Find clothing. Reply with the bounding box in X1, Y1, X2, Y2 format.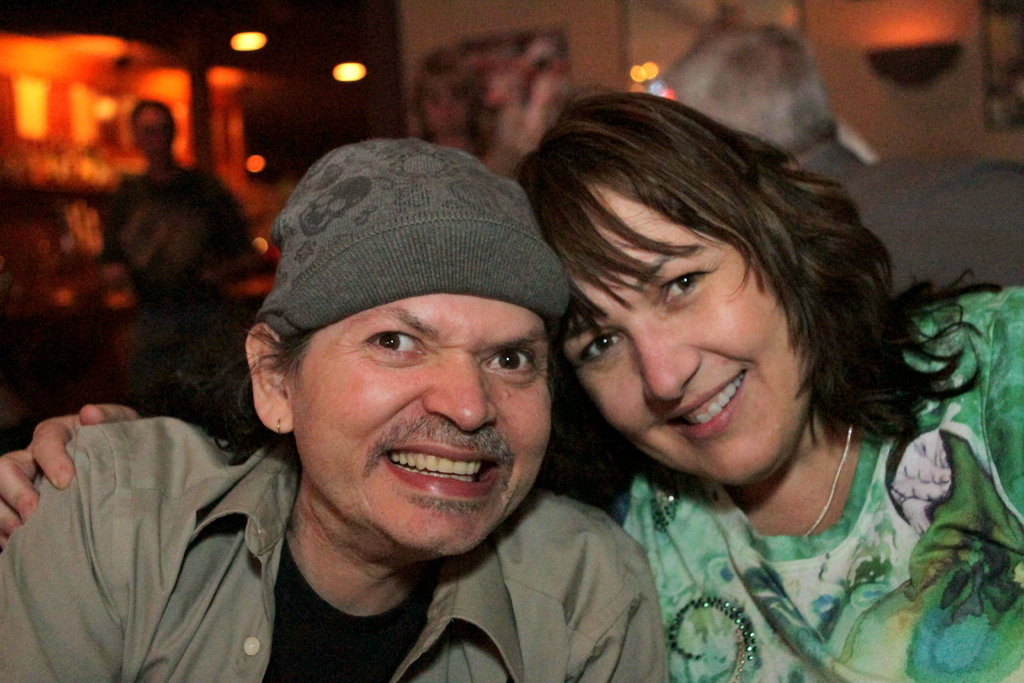
784, 134, 1023, 293.
